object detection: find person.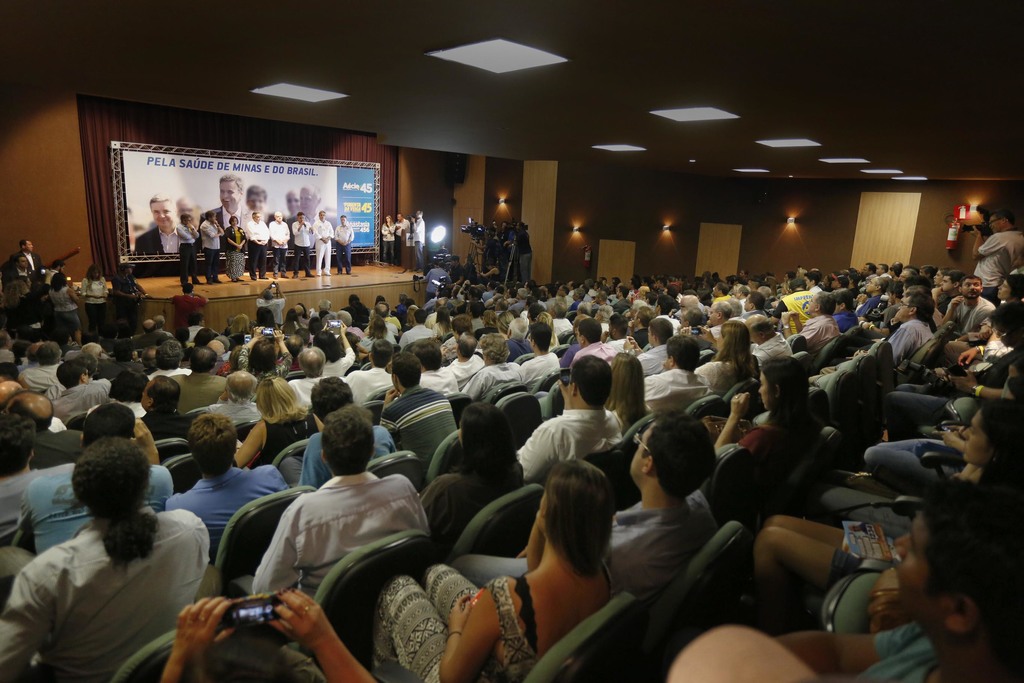
375 214 397 261.
